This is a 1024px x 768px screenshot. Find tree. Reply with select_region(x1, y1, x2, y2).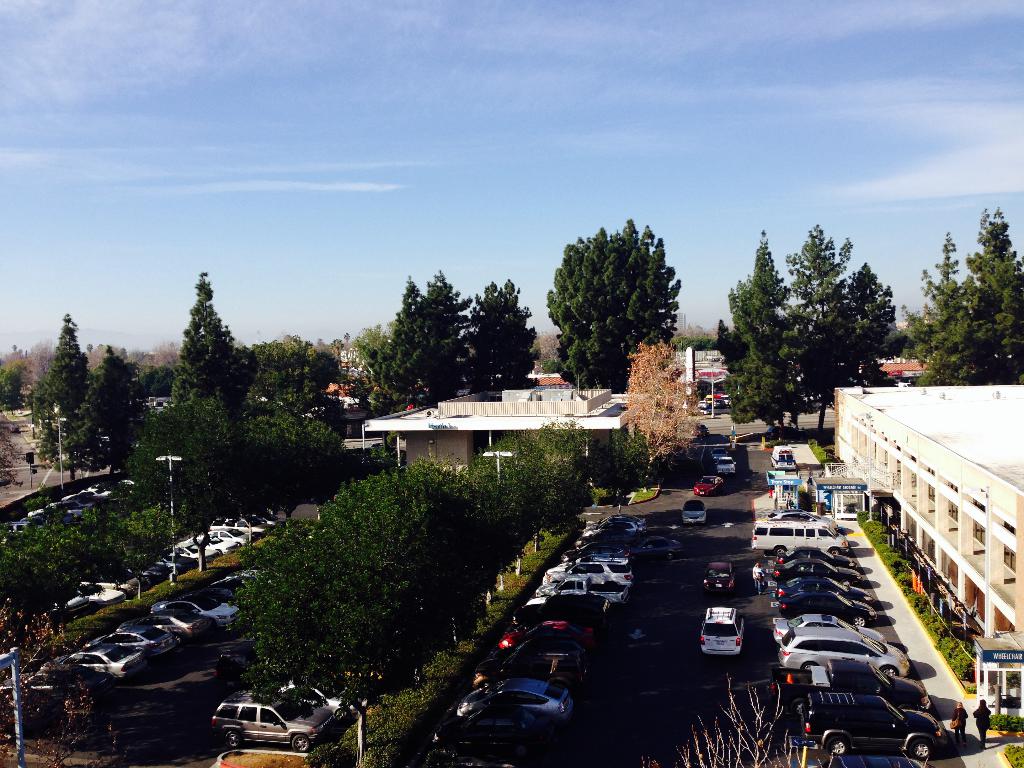
select_region(624, 338, 703, 471).
